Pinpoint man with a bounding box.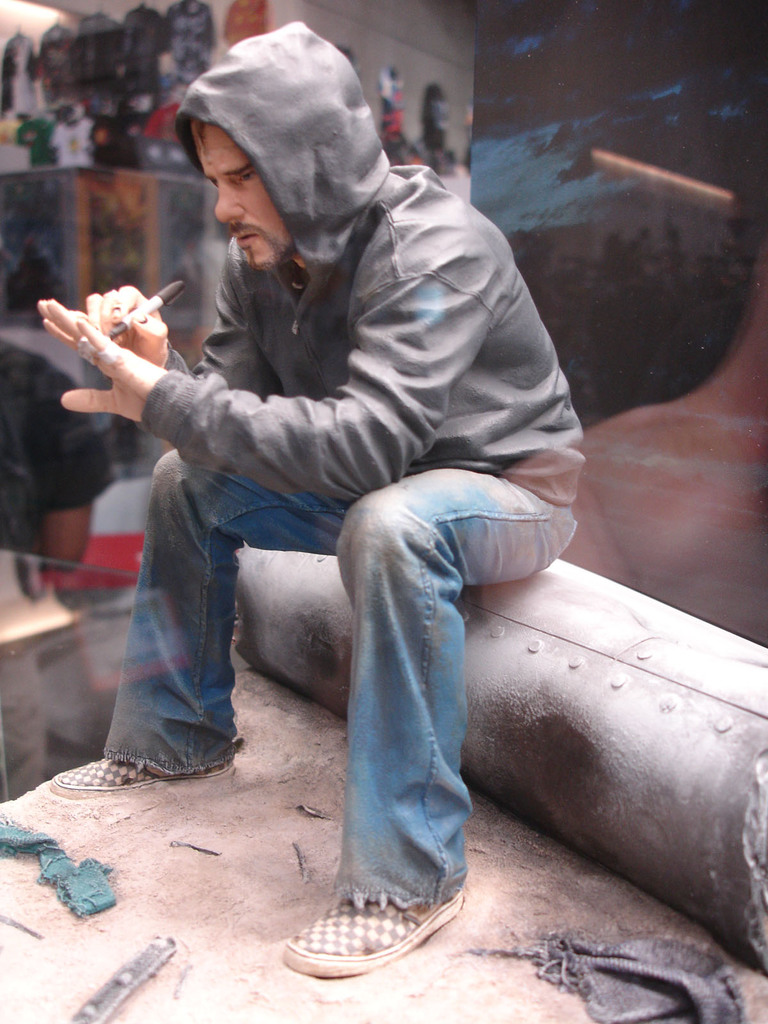
detection(64, 41, 607, 954).
